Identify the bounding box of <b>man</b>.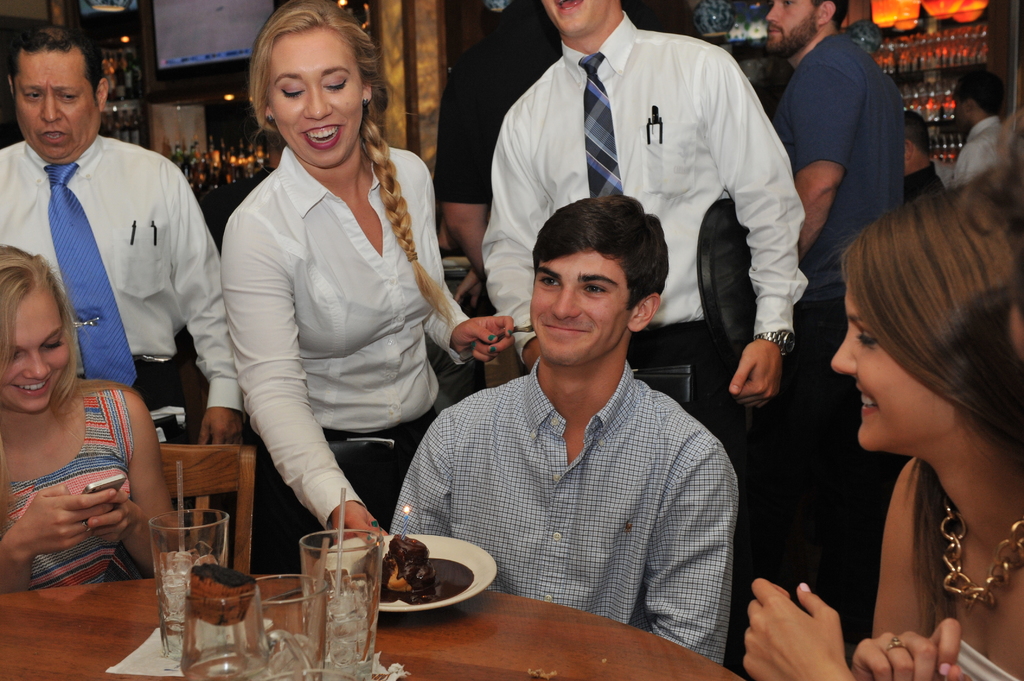
box(0, 22, 240, 522).
